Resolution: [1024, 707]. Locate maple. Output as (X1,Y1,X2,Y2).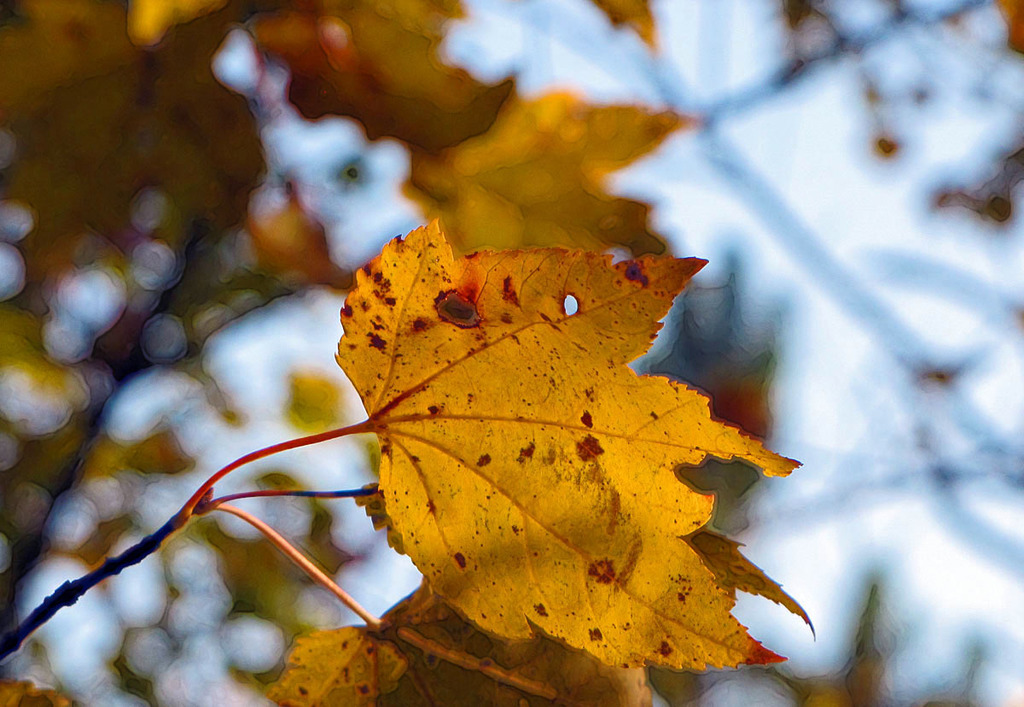
(0,0,829,706).
